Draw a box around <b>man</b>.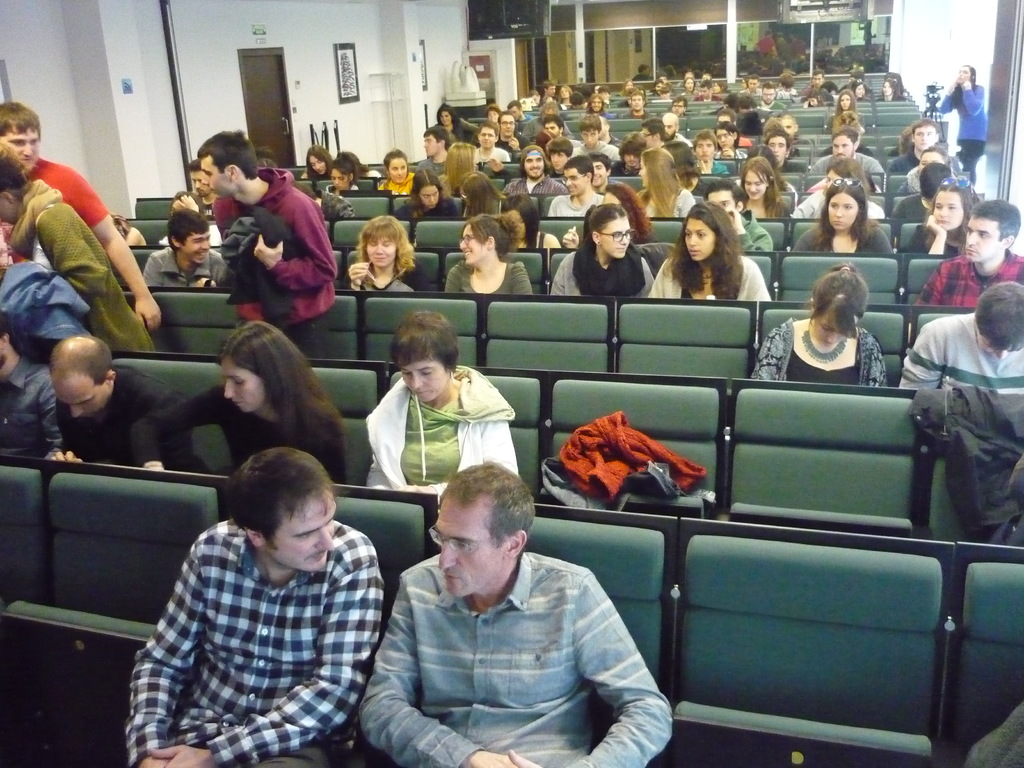
(left=123, top=448, right=387, bottom=767).
